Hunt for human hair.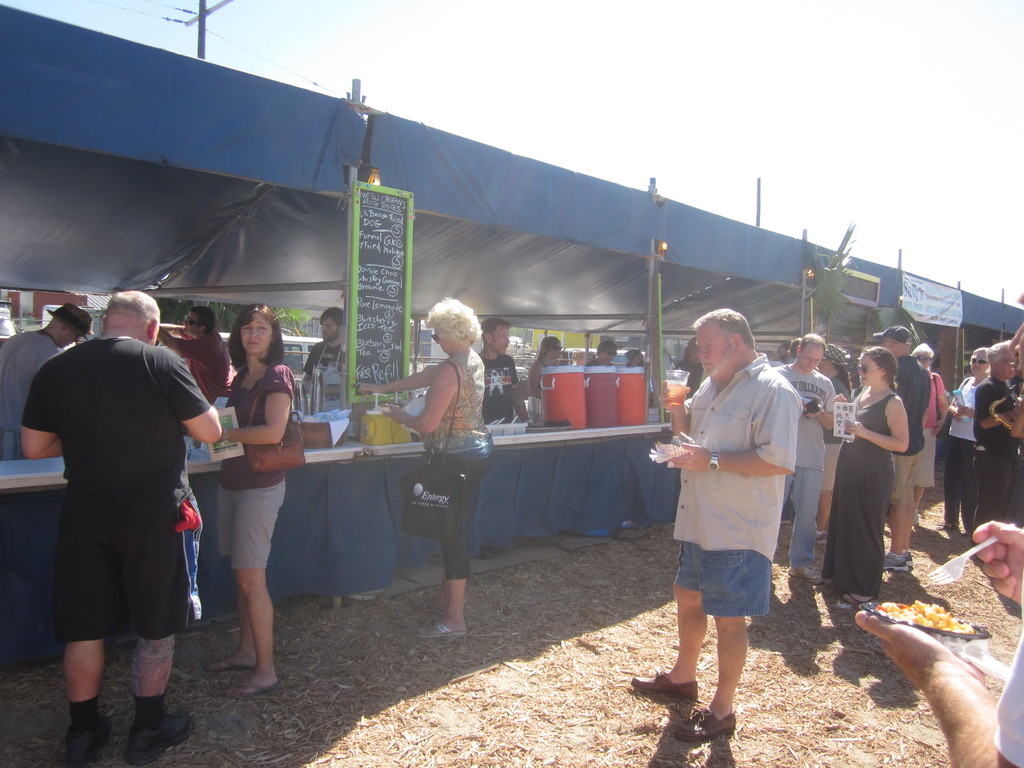
Hunted down at 225, 303, 286, 376.
